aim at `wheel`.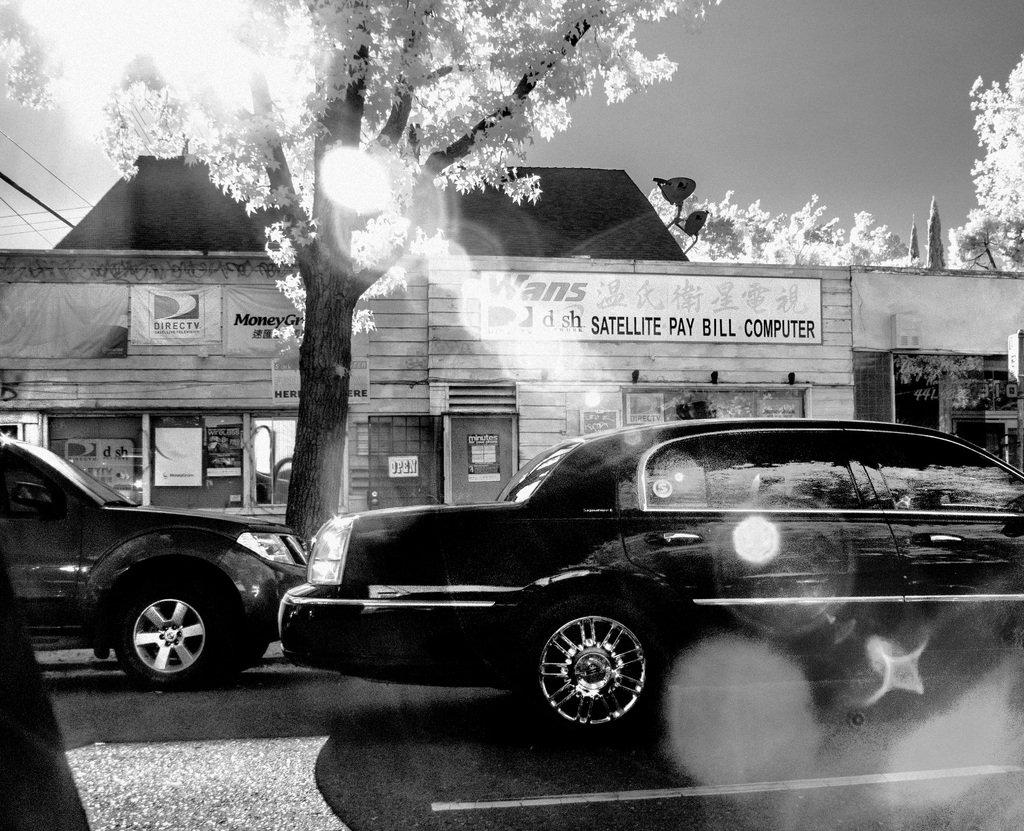
Aimed at 96,602,208,684.
